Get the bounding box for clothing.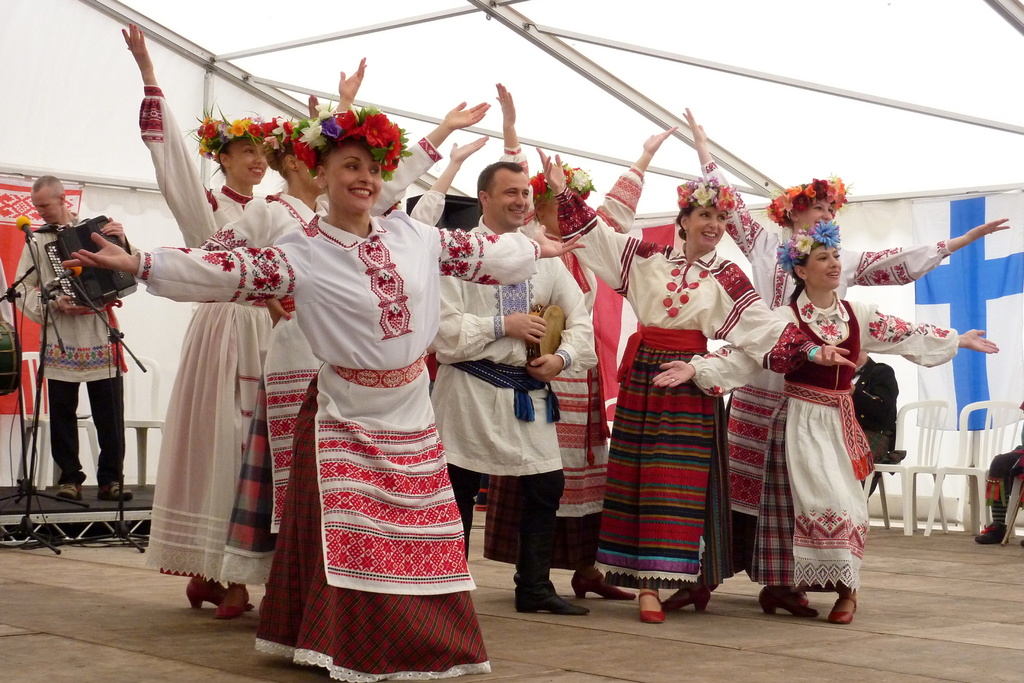
x1=13 y1=212 x2=140 y2=491.
